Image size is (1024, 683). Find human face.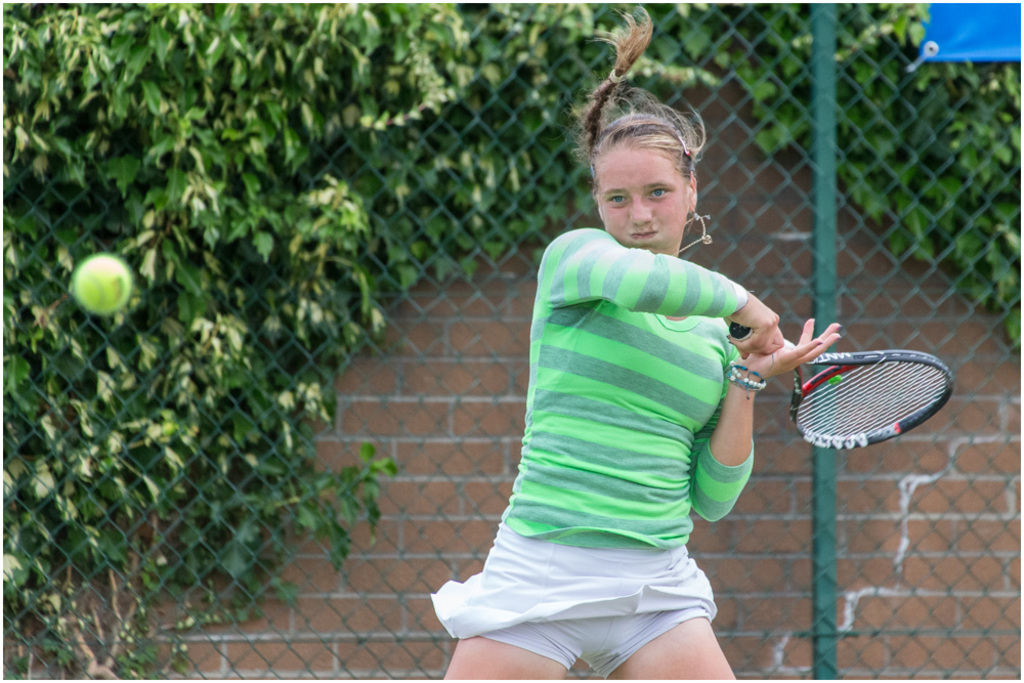
586/142/685/252.
